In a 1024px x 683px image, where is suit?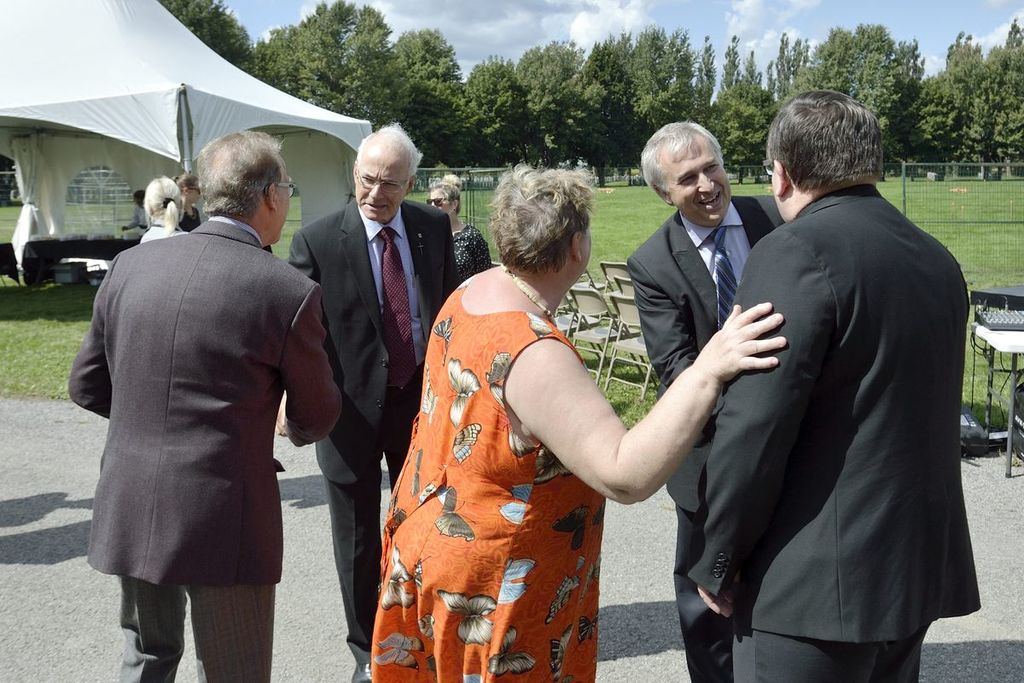
287, 200, 457, 664.
